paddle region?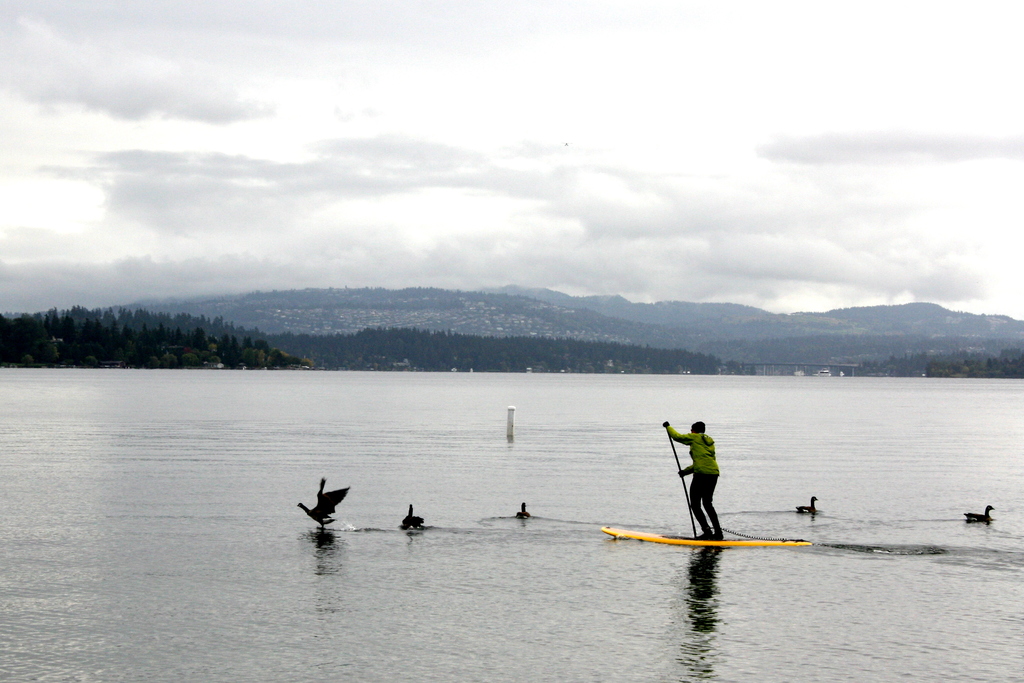
<region>669, 433, 701, 539</region>
